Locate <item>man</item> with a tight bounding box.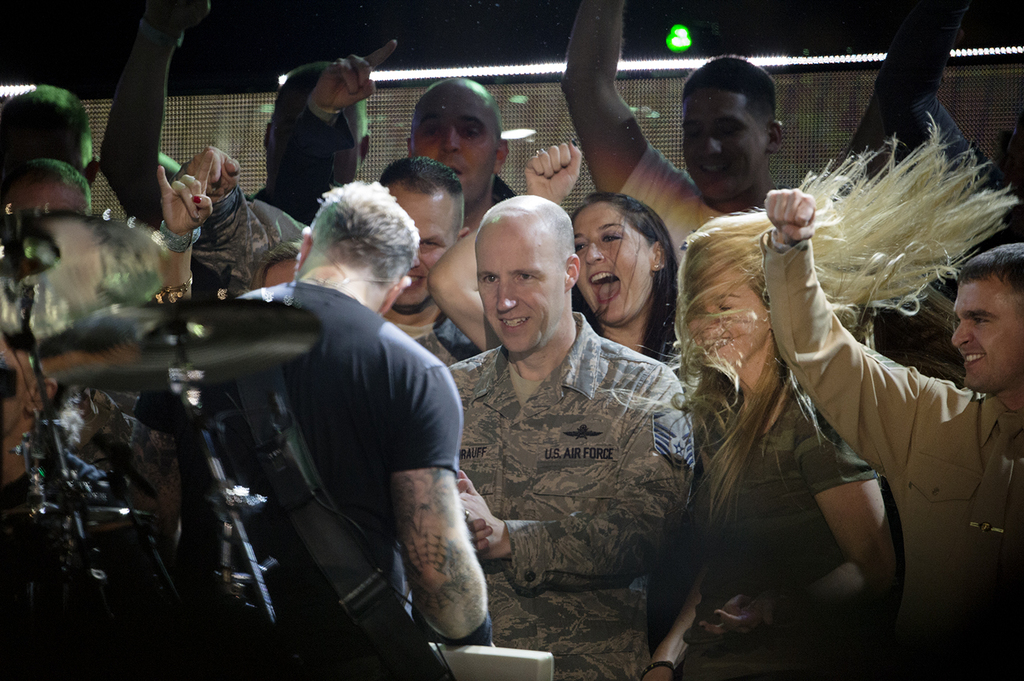
left=756, top=188, right=1023, bottom=680.
